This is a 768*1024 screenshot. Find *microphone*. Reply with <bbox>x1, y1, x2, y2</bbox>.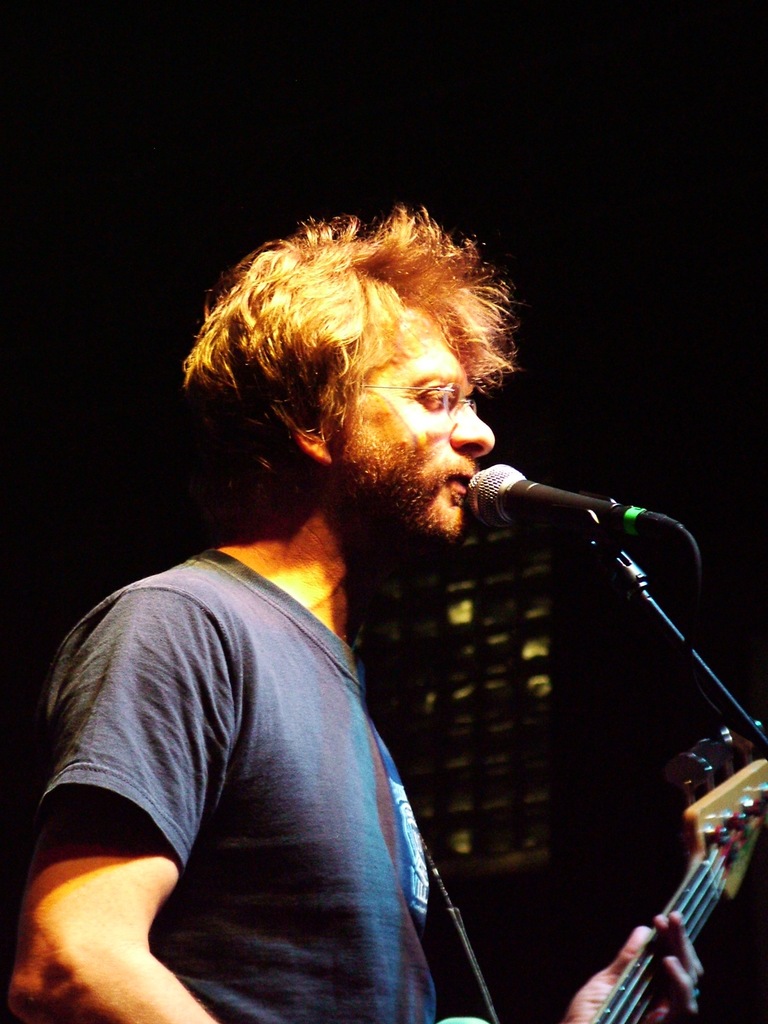
<bbox>474, 466, 589, 549</bbox>.
